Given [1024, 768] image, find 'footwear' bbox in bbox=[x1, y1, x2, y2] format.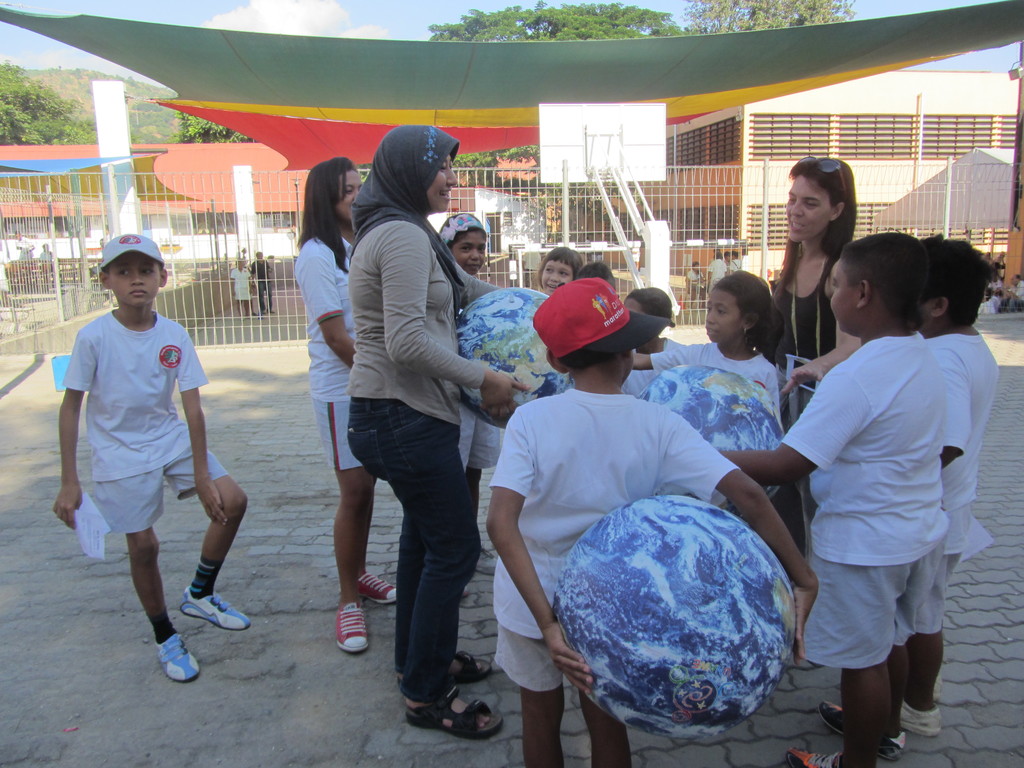
bbox=[784, 746, 851, 767].
